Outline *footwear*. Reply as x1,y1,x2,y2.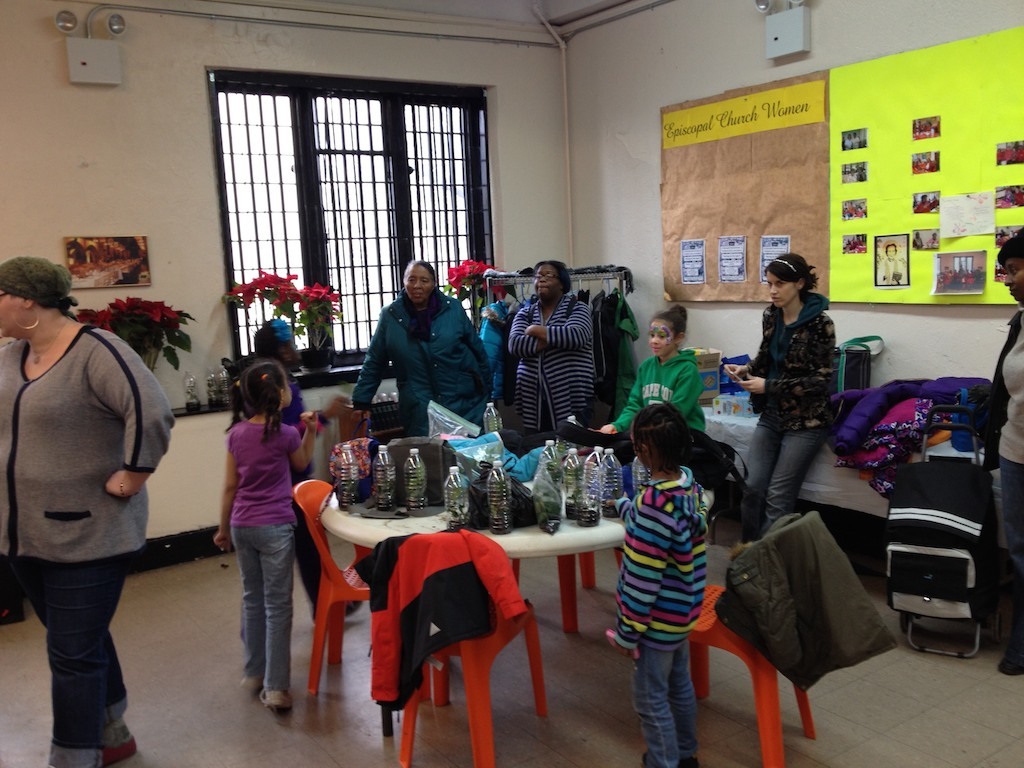
311,601,360,620.
